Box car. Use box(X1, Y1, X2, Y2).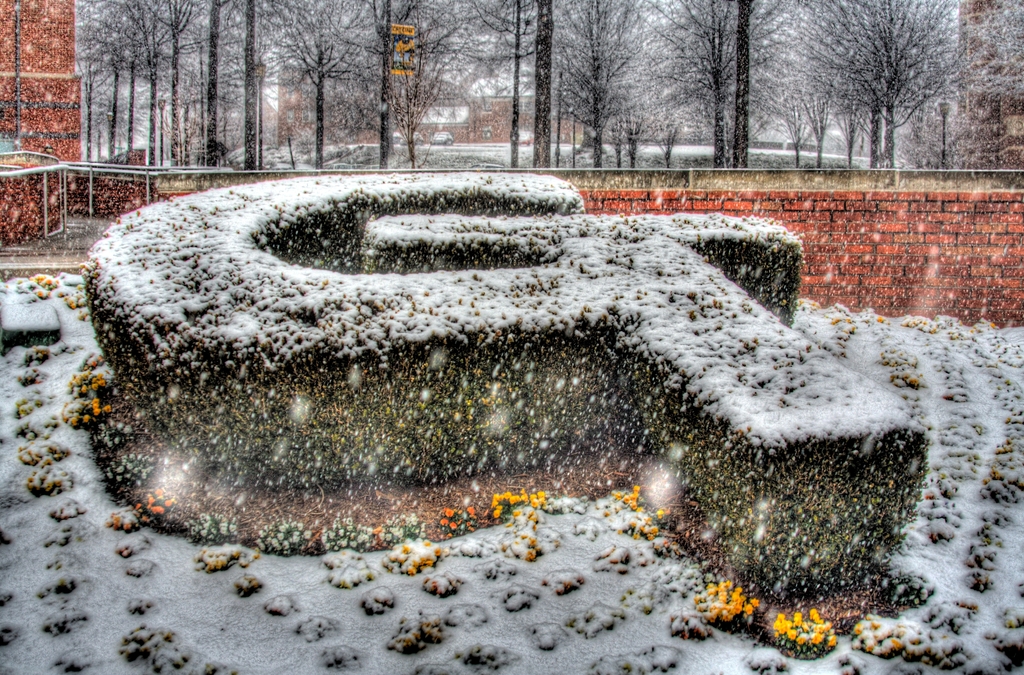
box(430, 129, 454, 145).
